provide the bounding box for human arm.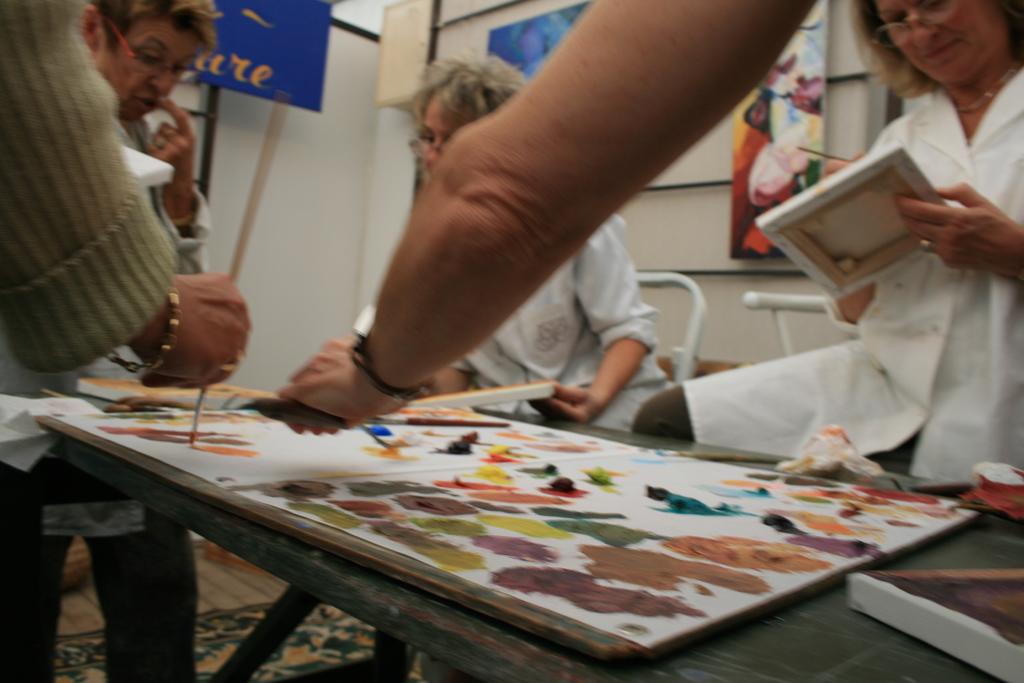
crop(538, 220, 664, 423).
